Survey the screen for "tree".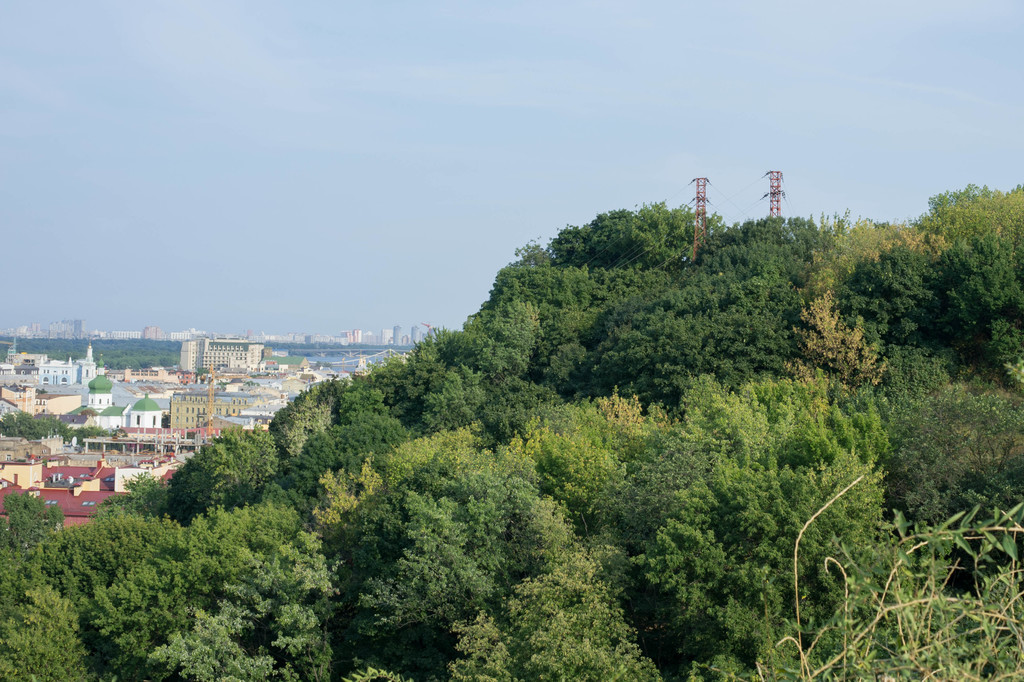
Survey found: x1=1 y1=410 x2=127 y2=448.
